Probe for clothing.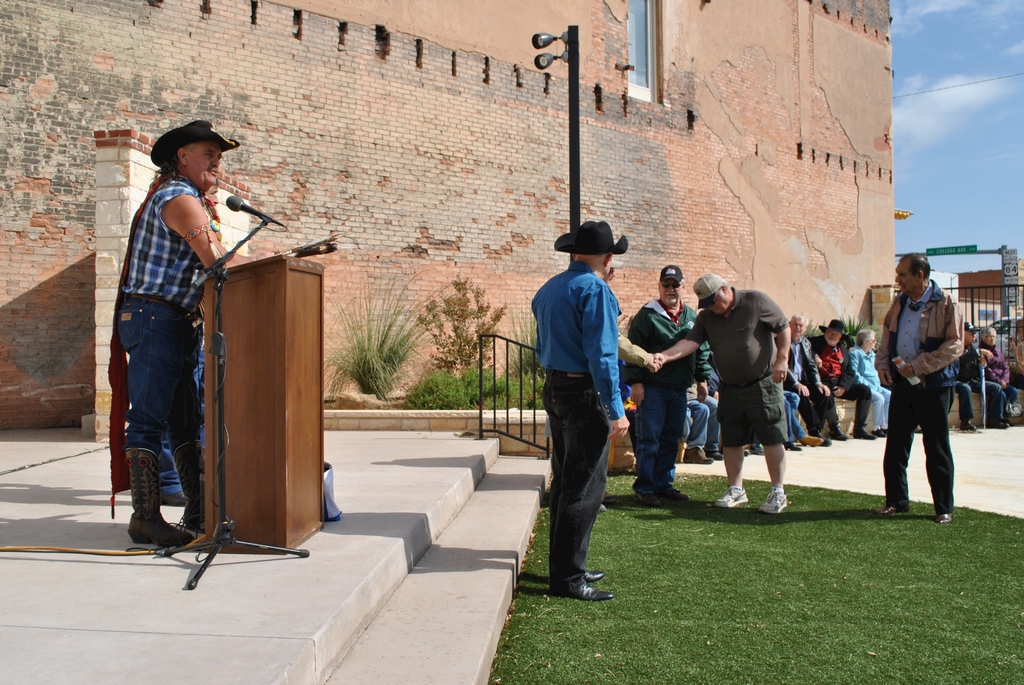
Probe result: bbox=[713, 366, 801, 444].
